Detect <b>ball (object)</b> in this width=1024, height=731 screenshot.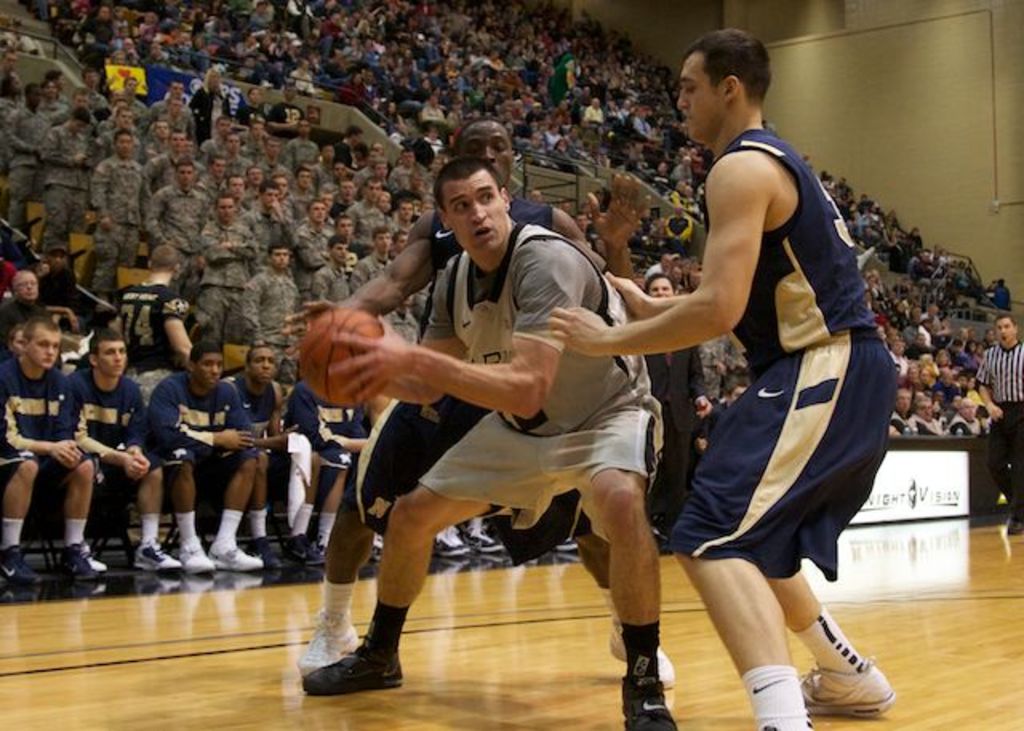
Detection: <box>304,310,390,405</box>.
